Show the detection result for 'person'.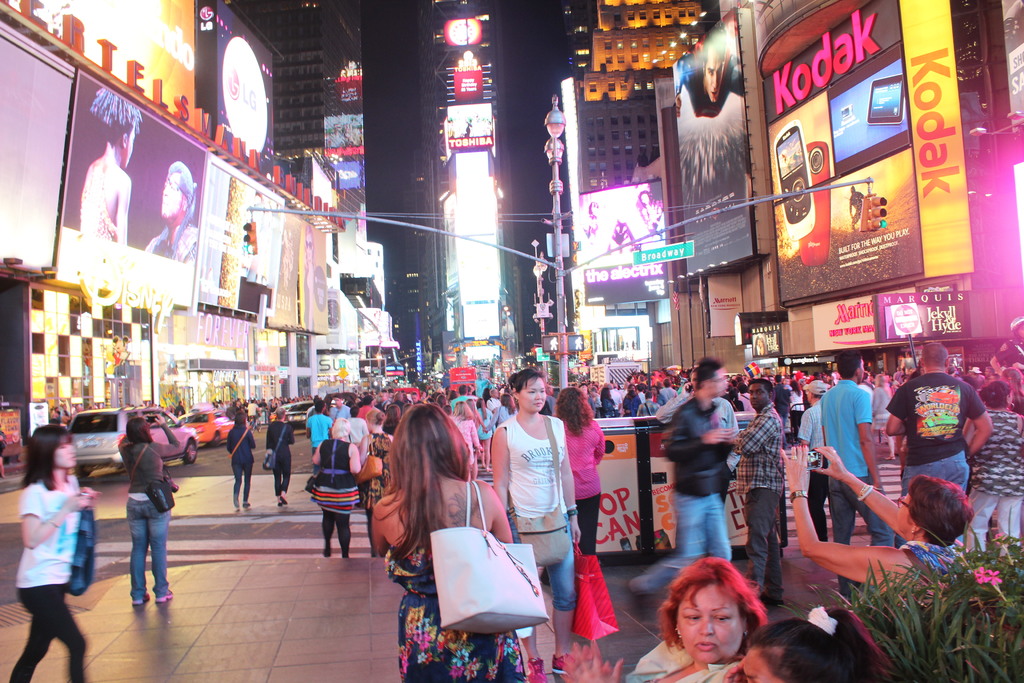
[668, 367, 756, 592].
